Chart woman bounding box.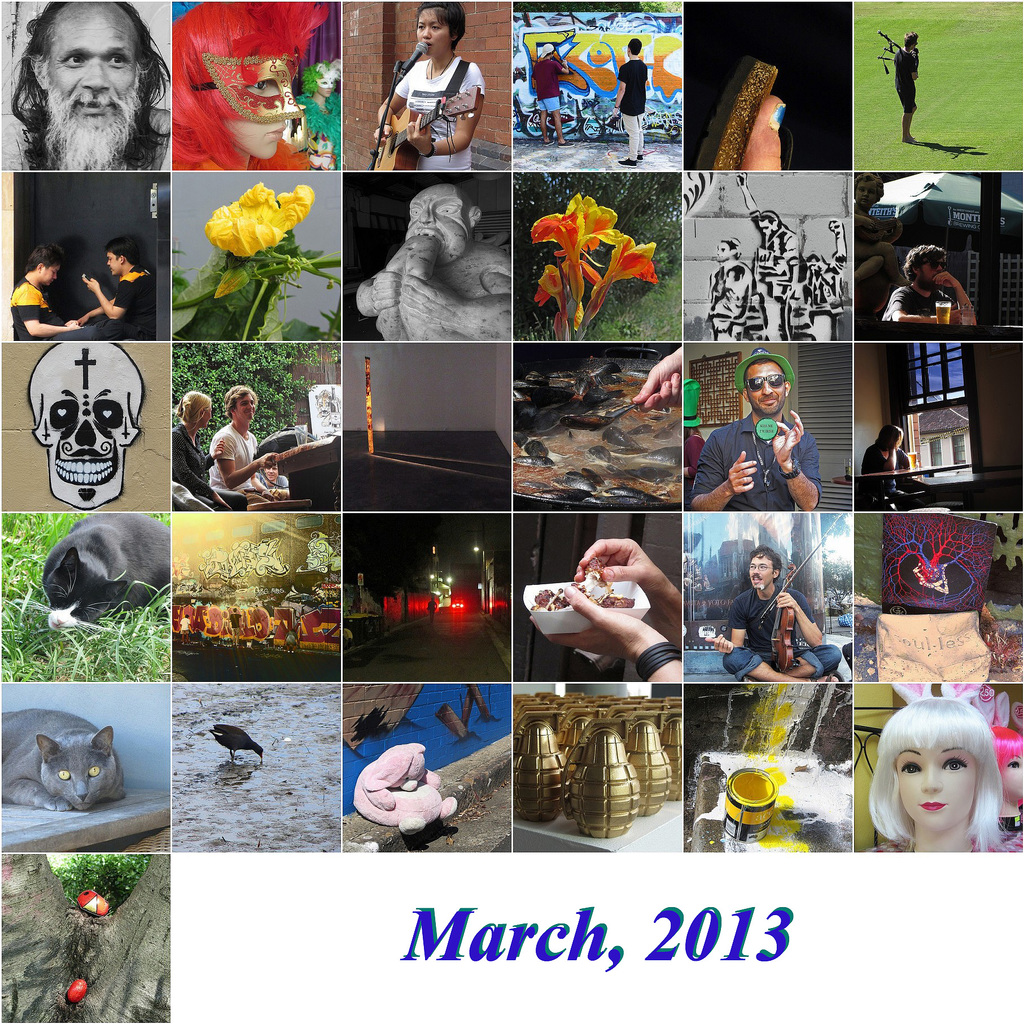
Charted: (175, 6, 330, 173).
